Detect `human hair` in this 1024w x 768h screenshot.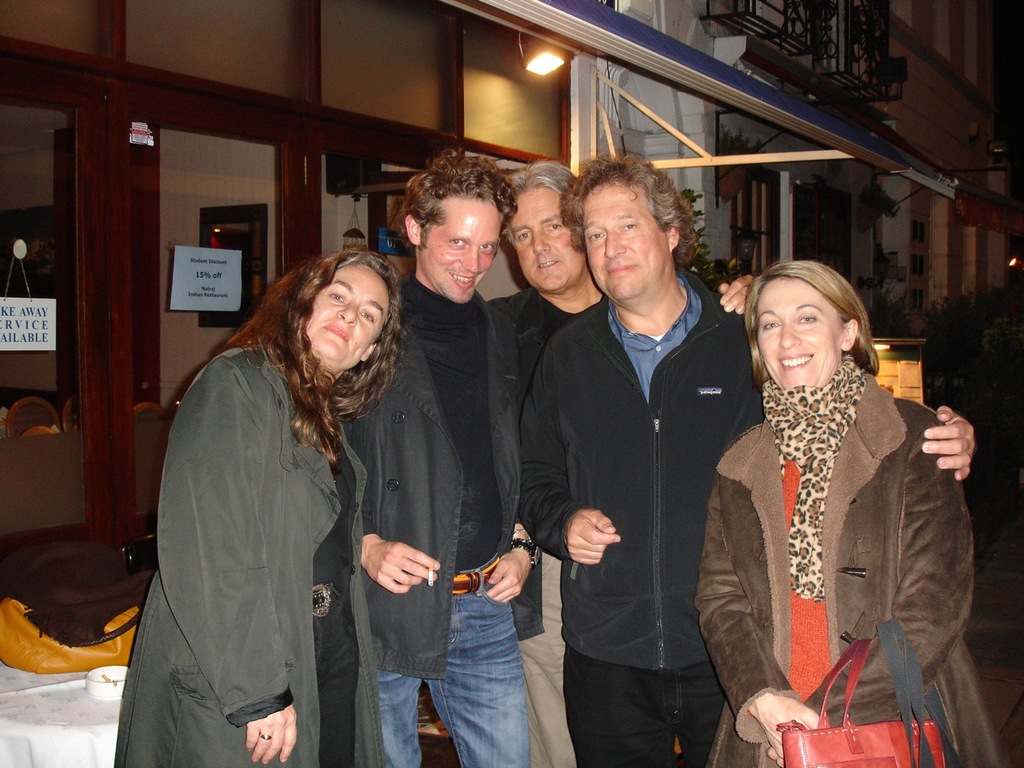
Detection: <region>242, 245, 389, 442</region>.
